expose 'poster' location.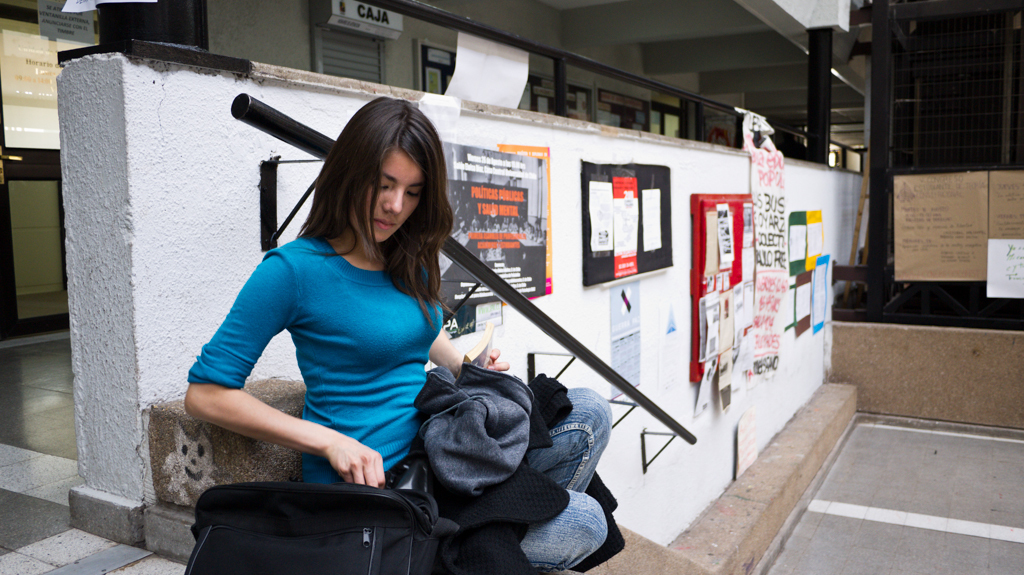
Exposed at x1=438 y1=142 x2=546 y2=303.
